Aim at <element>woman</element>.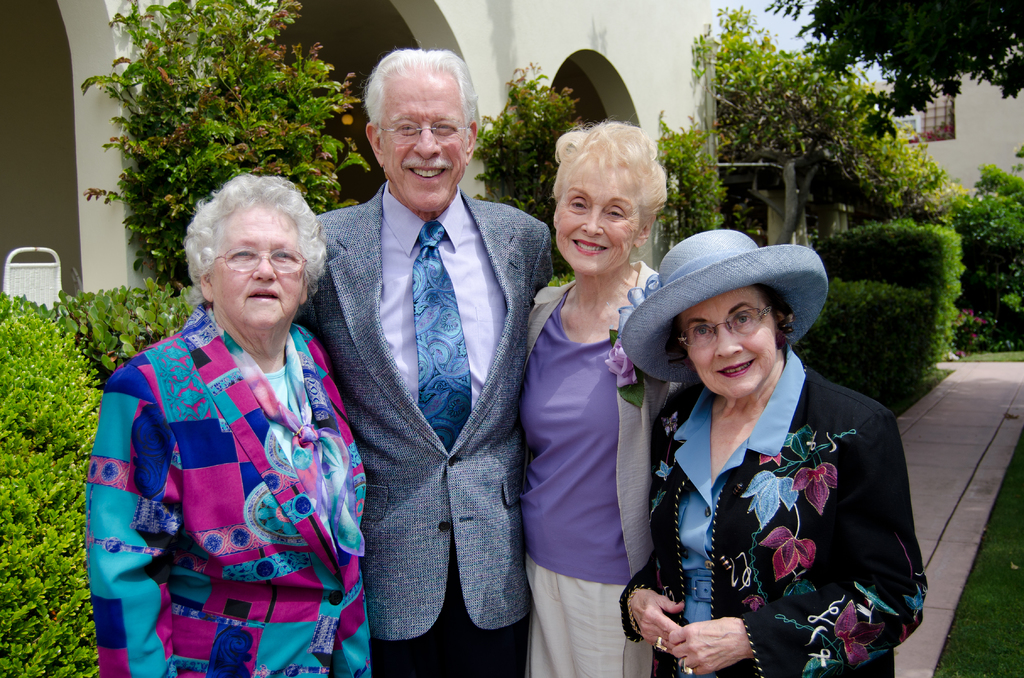
Aimed at (520,127,667,665).
